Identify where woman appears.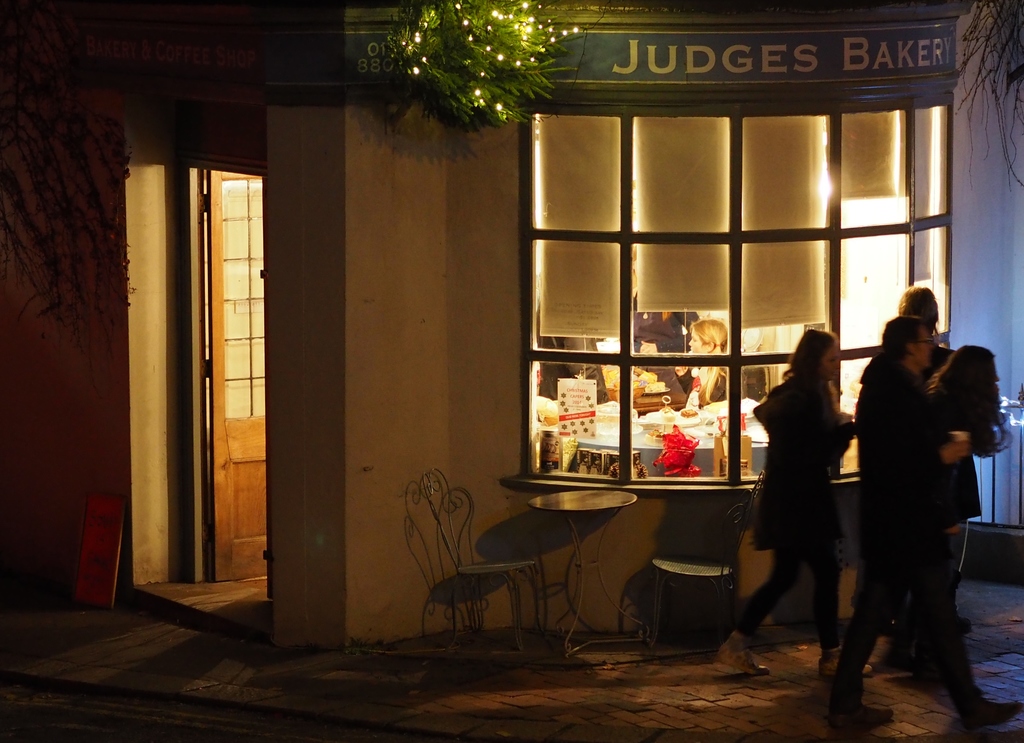
Appears at box=[754, 323, 862, 690].
